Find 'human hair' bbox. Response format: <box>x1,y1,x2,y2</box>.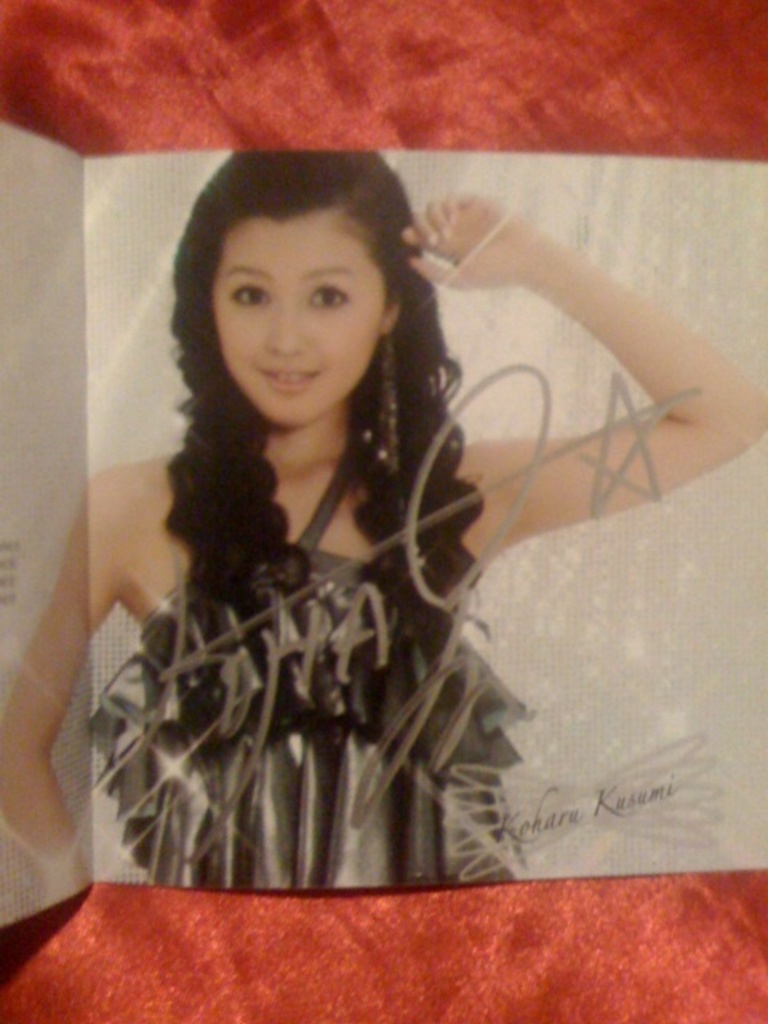
<box>149,139,435,590</box>.
